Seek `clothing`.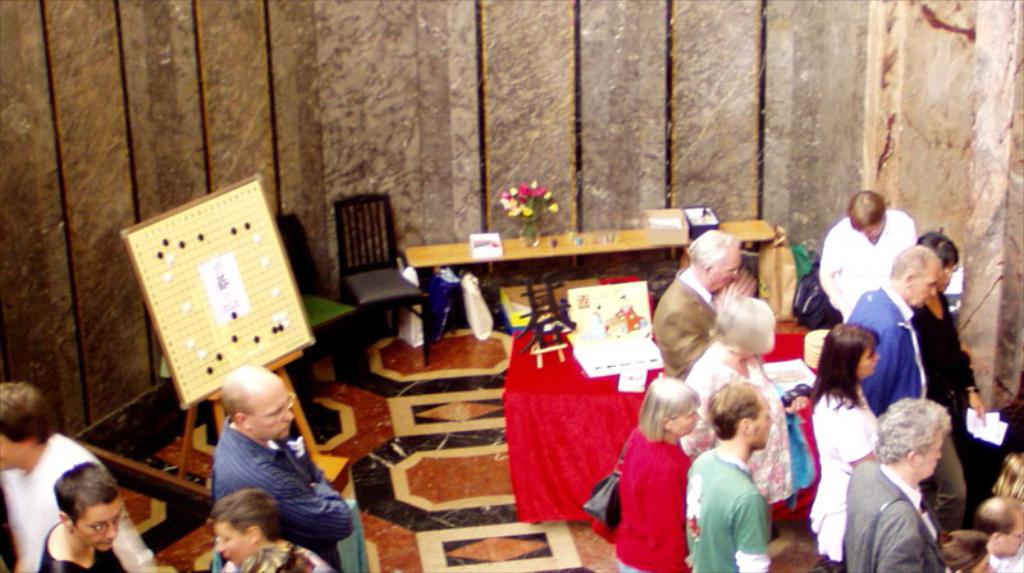
(left=684, top=441, right=772, bottom=572).
